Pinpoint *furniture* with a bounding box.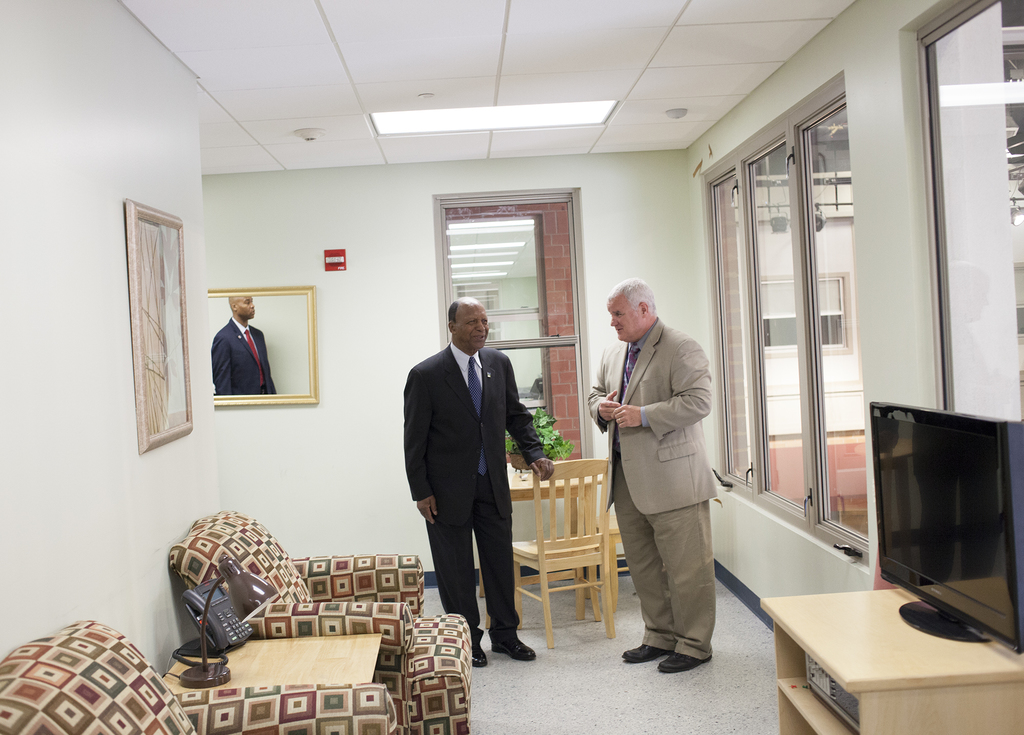
<region>169, 508, 476, 734</region>.
